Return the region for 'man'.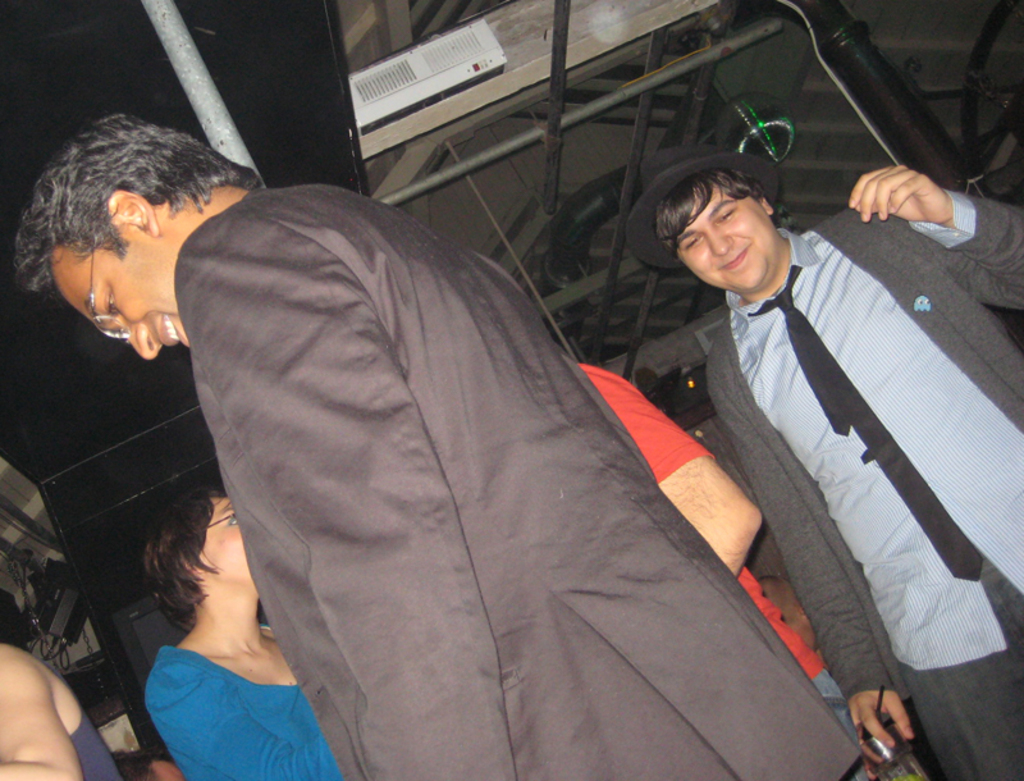
(616,133,1023,780).
